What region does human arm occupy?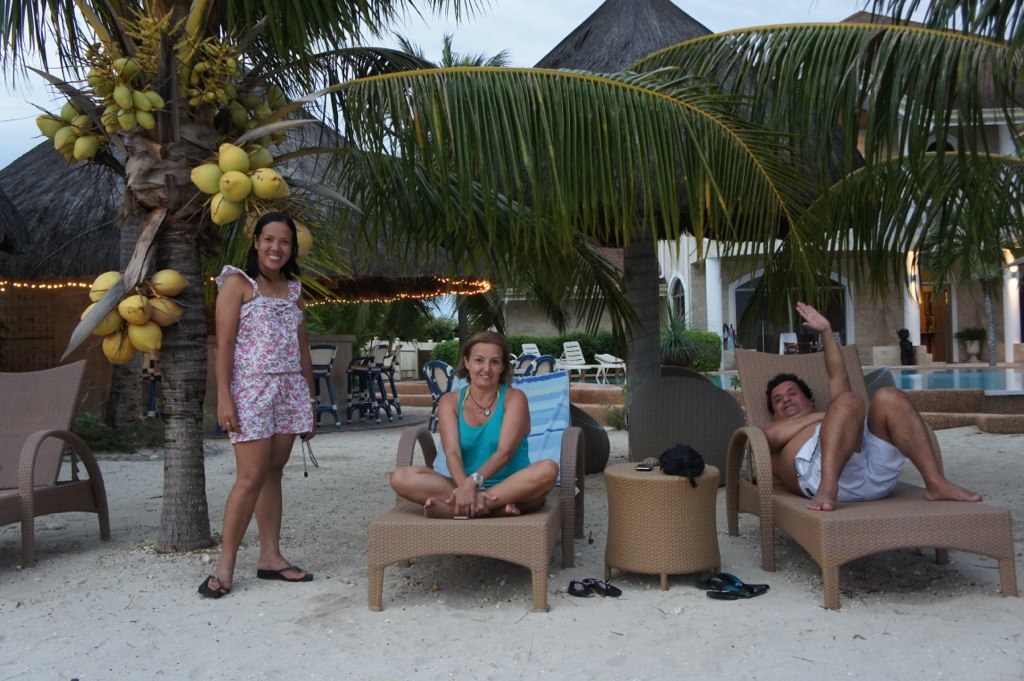
pyautogui.locateOnScreen(766, 406, 838, 455).
